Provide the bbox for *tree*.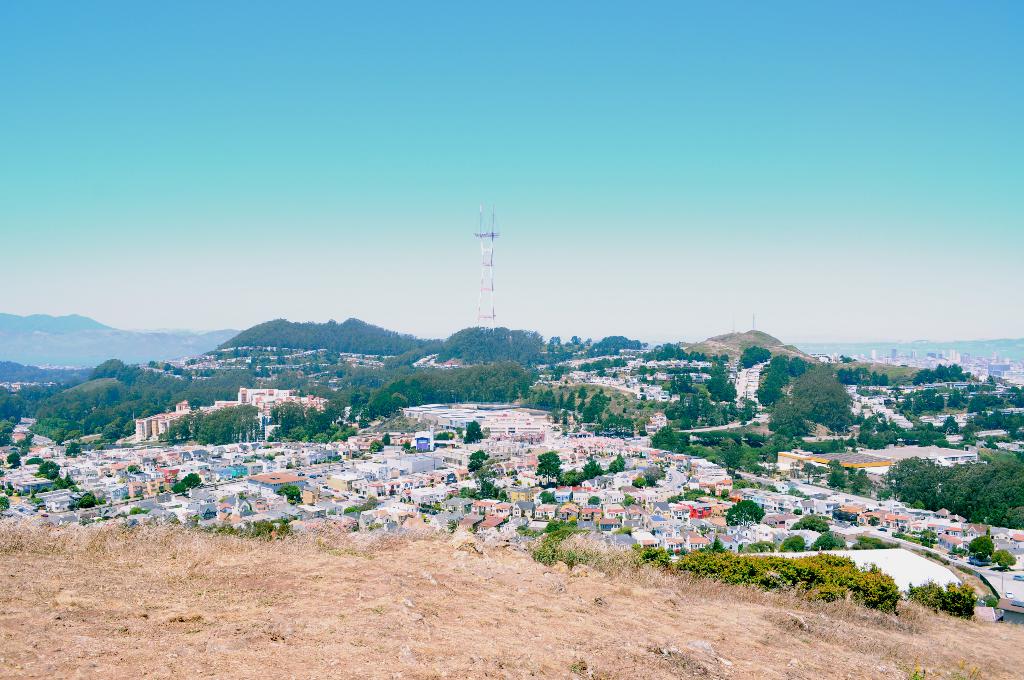
x1=782, y1=535, x2=807, y2=552.
